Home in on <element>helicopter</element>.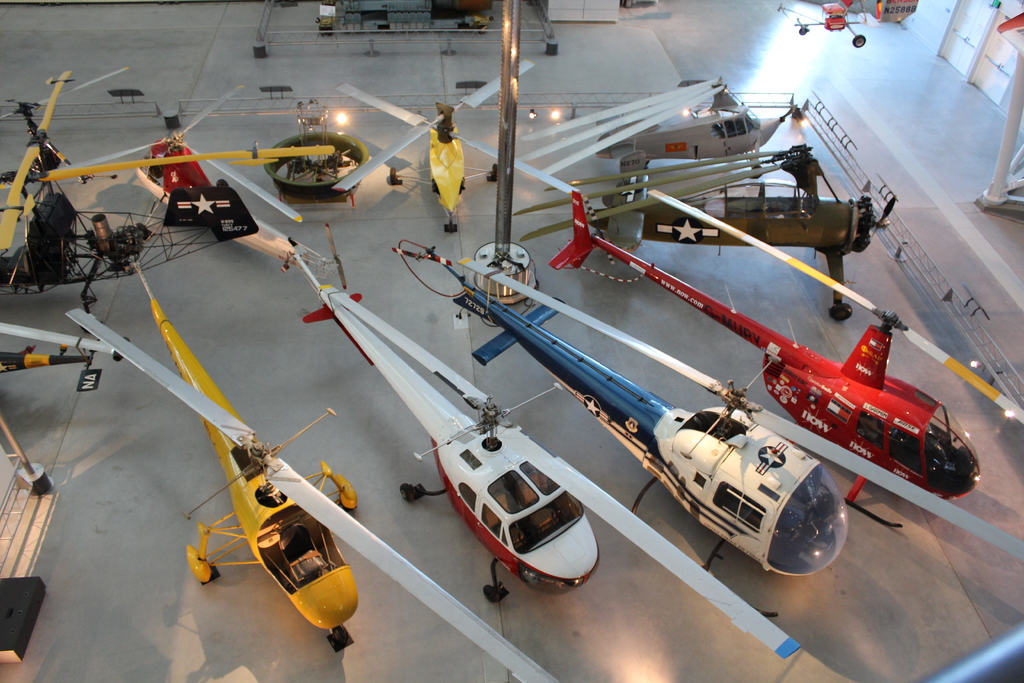
Homed in at (x1=278, y1=234, x2=808, y2=661).
